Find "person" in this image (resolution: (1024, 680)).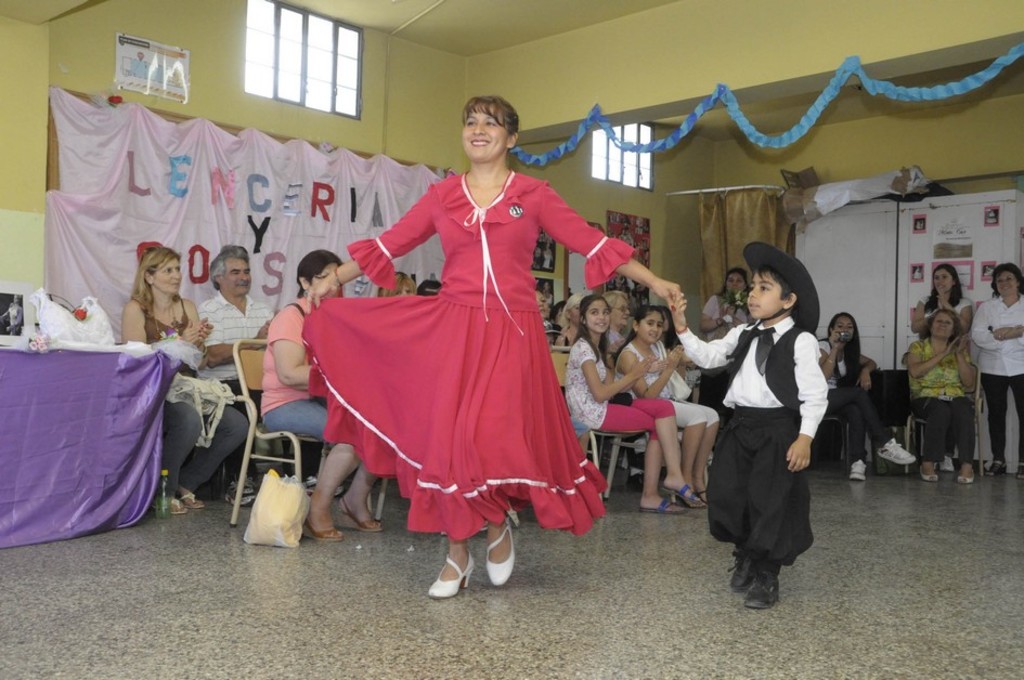
(x1=412, y1=273, x2=442, y2=297).
